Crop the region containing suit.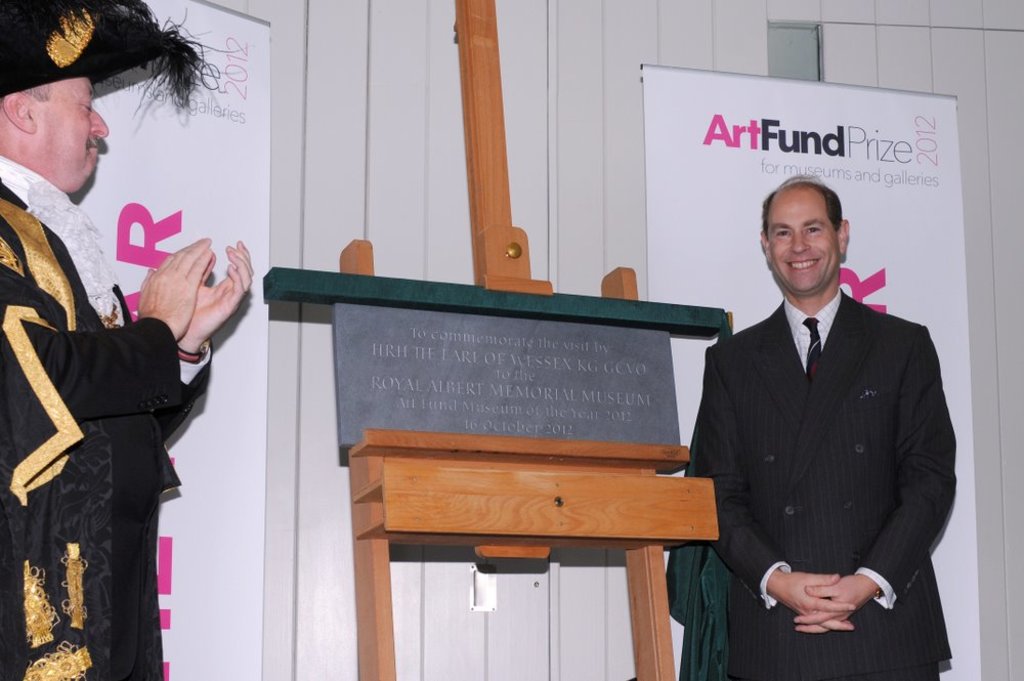
Crop region: box(686, 218, 967, 667).
